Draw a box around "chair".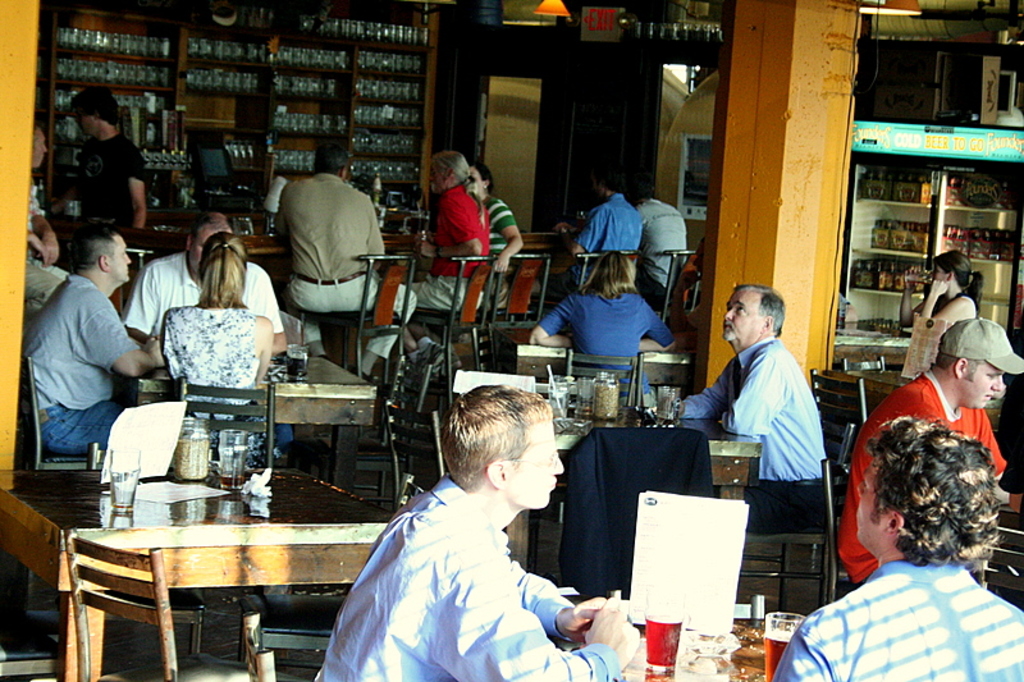
locate(67, 527, 275, 681).
